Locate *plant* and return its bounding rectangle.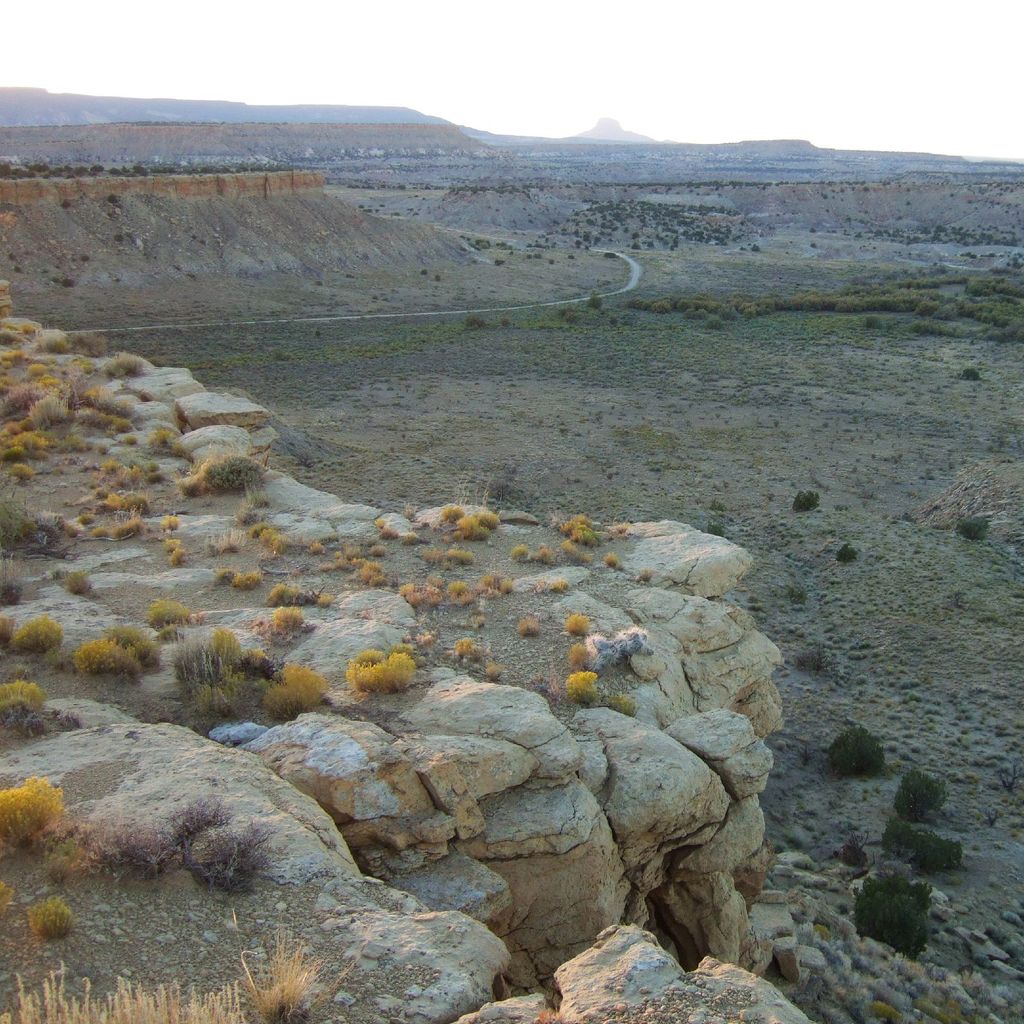
[left=548, top=579, right=571, bottom=598].
